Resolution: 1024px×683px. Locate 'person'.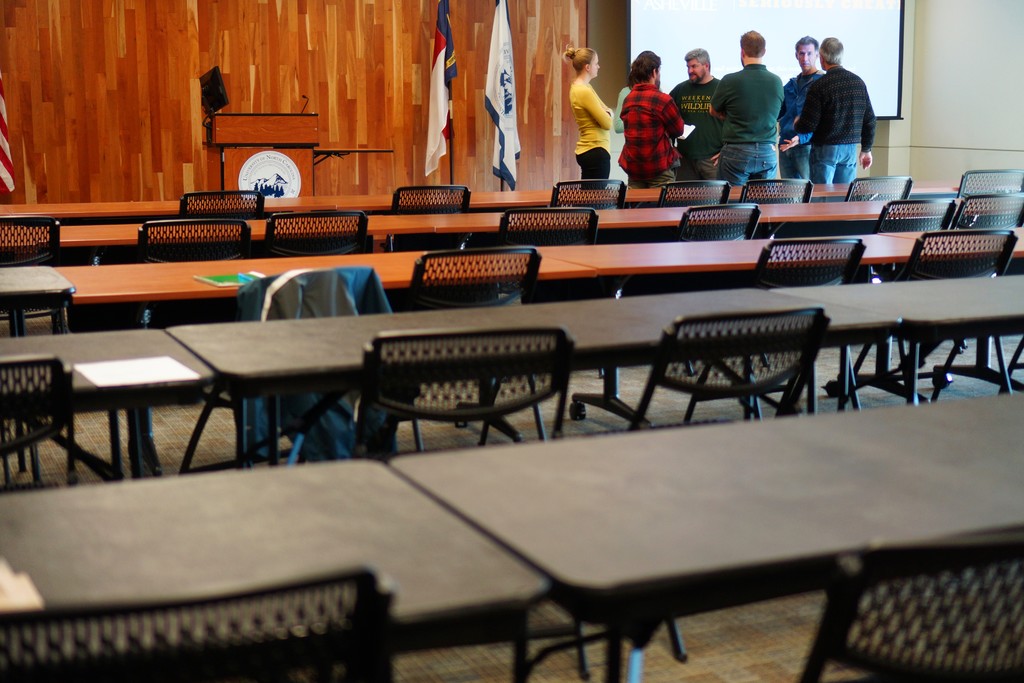
bbox(790, 45, 876, 188).
